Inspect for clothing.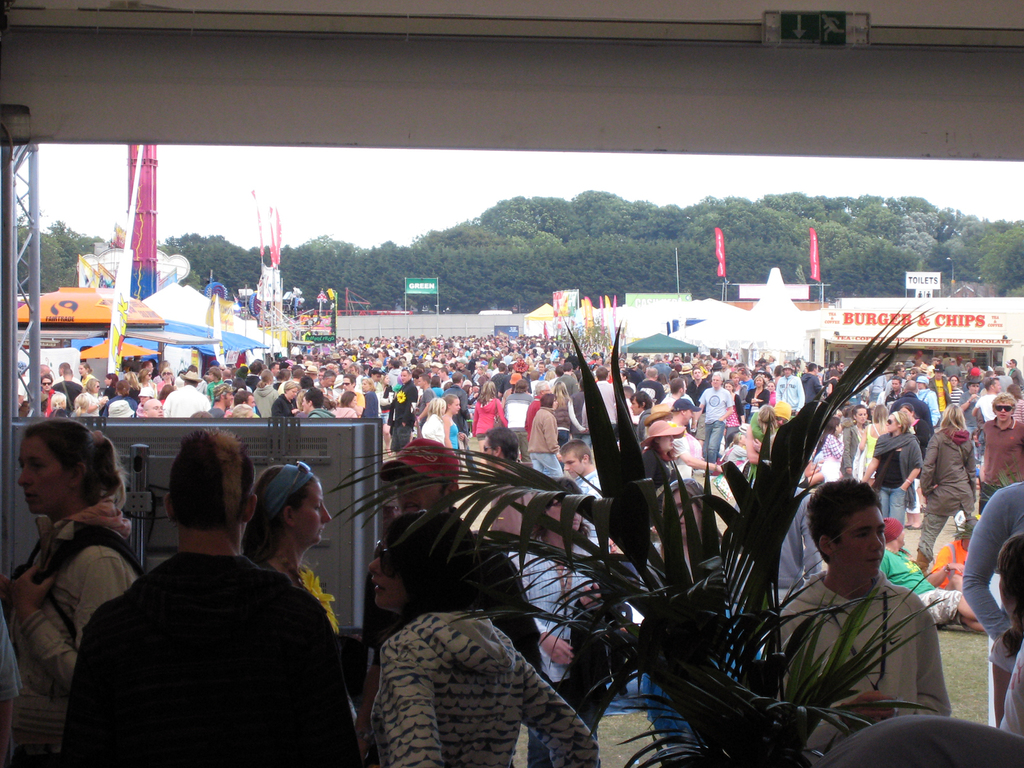
Inspection: box(922, 431, 972, 558).
